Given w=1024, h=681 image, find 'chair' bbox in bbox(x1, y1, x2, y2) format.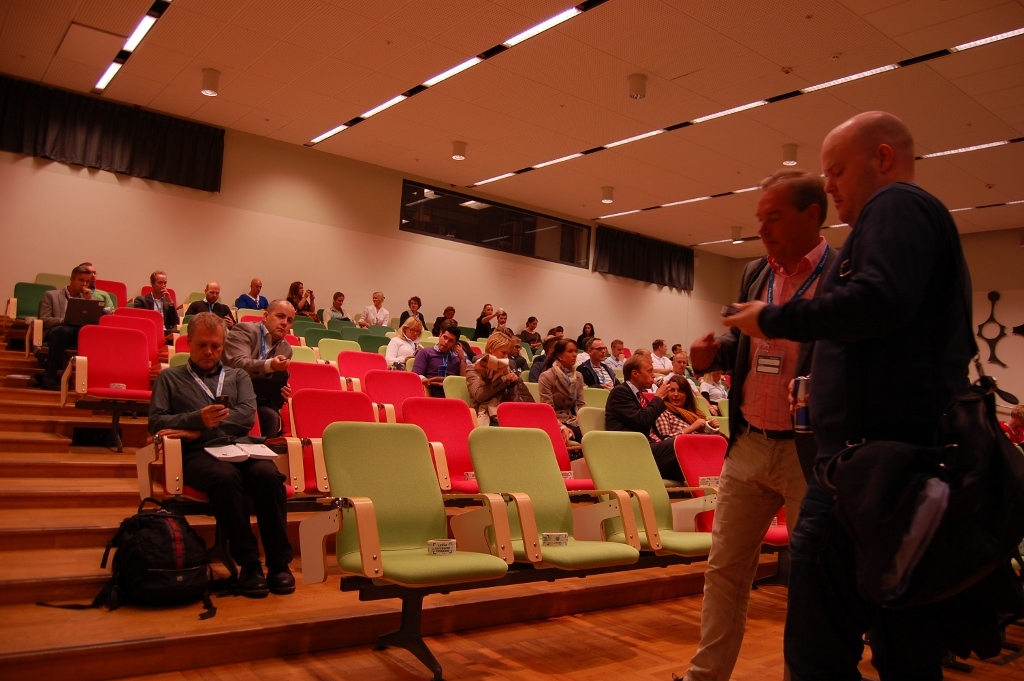
bbox(318, 417, 479, 659).
